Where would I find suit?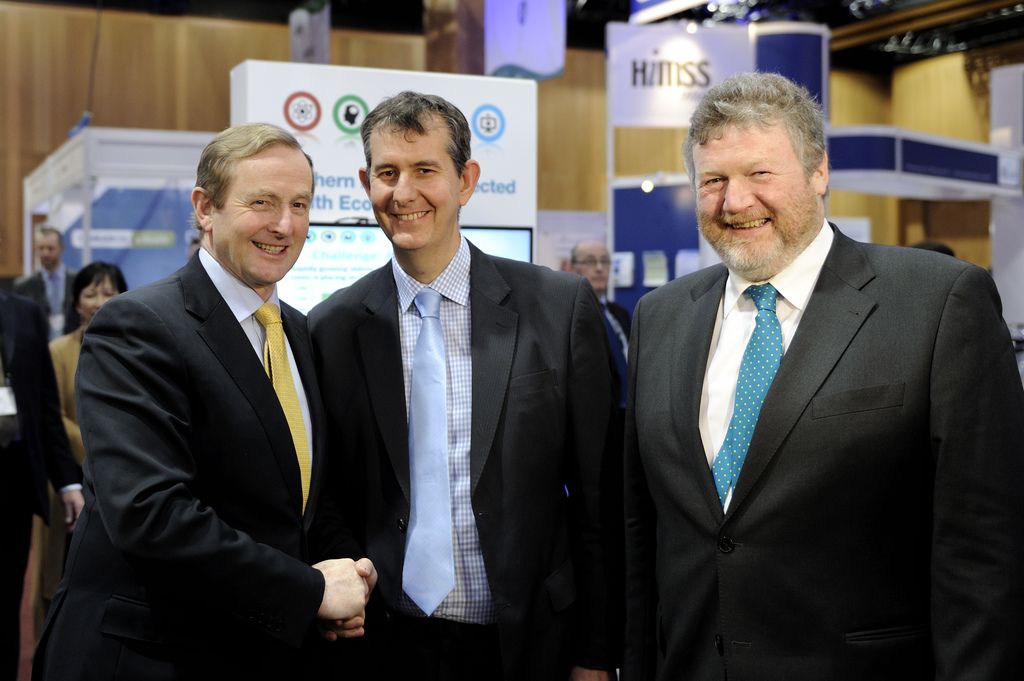
At 30 240 315 680.
